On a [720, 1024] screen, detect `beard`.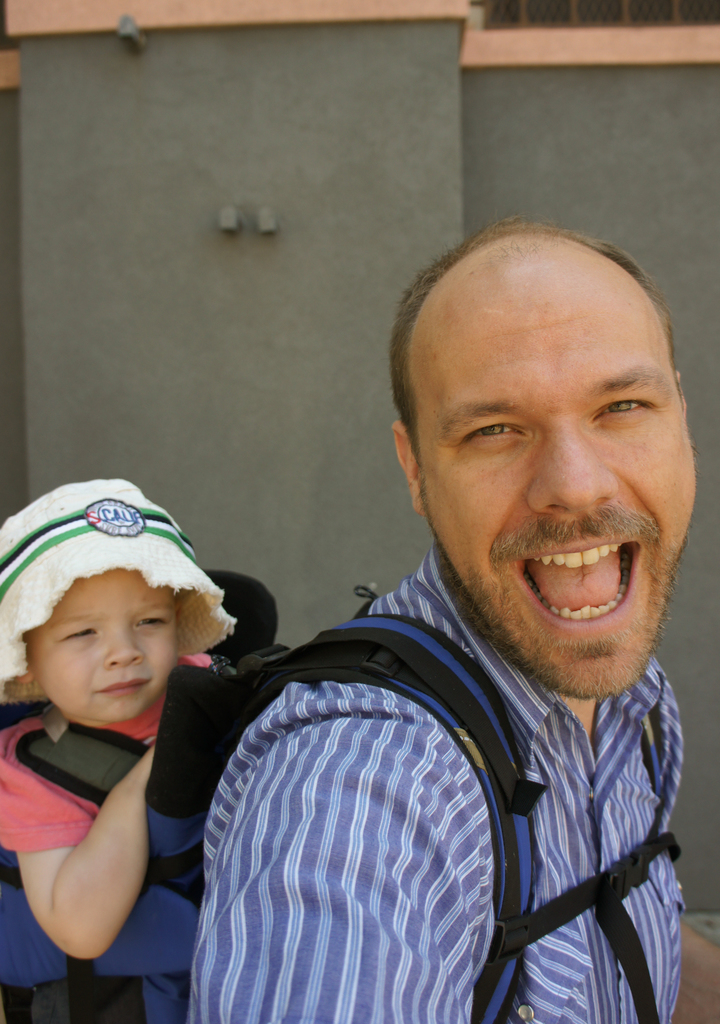
(left=445, top=522, right=682, bottom=672).
